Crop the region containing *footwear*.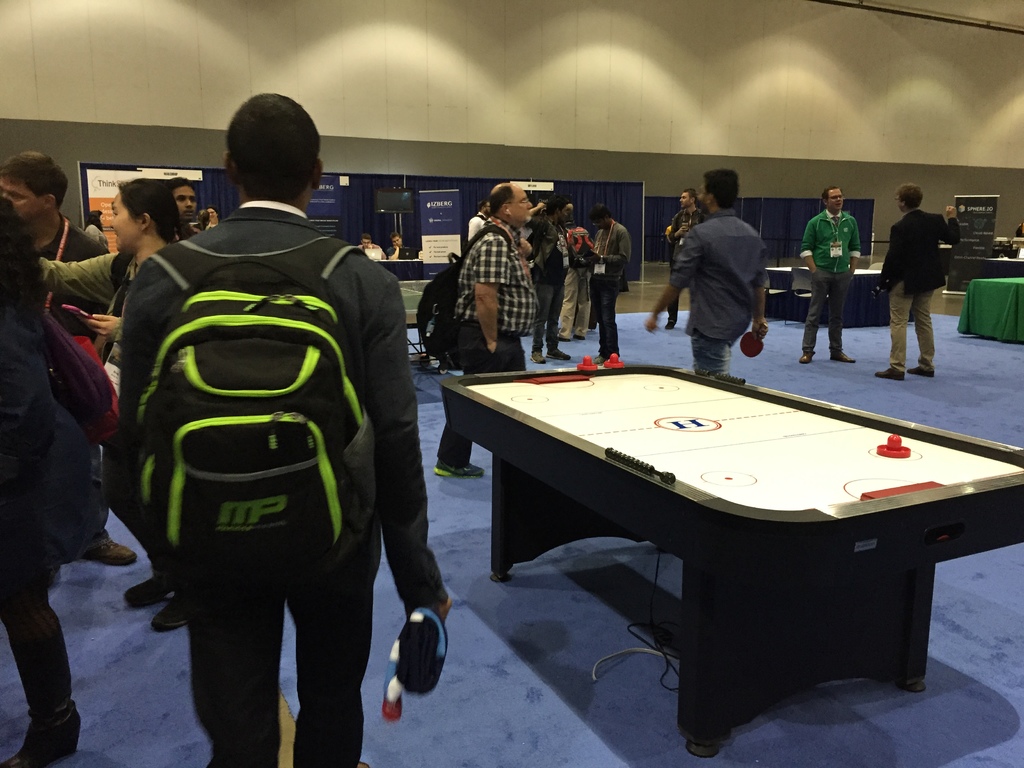
Crop region: <region>829, 352, 854, 365</region>.
